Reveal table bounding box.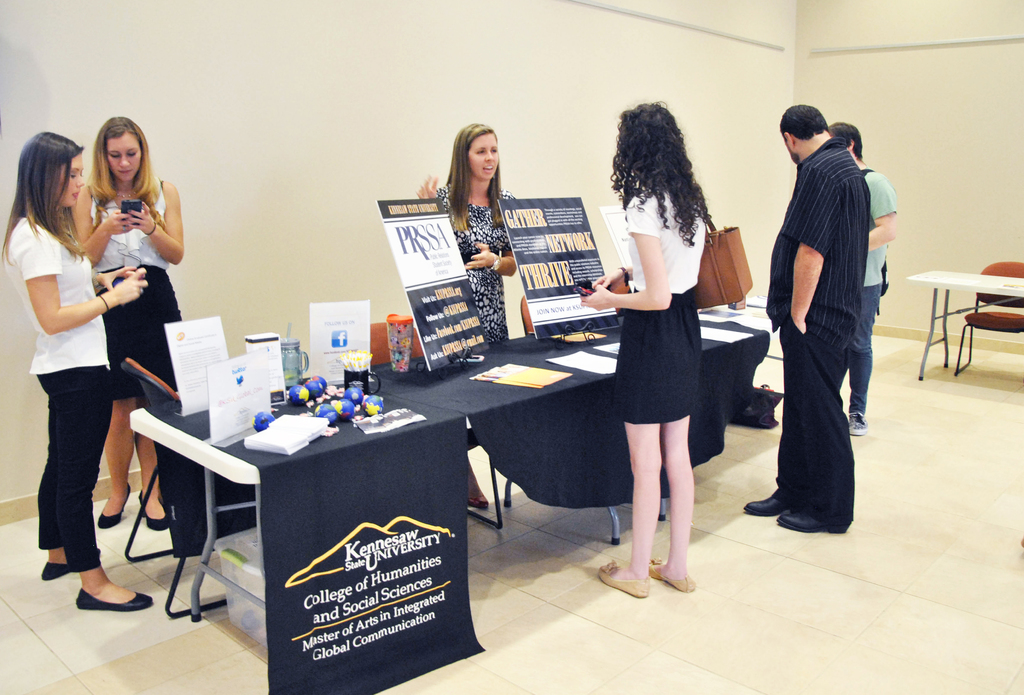
Revealed: 136/288/770/478.
